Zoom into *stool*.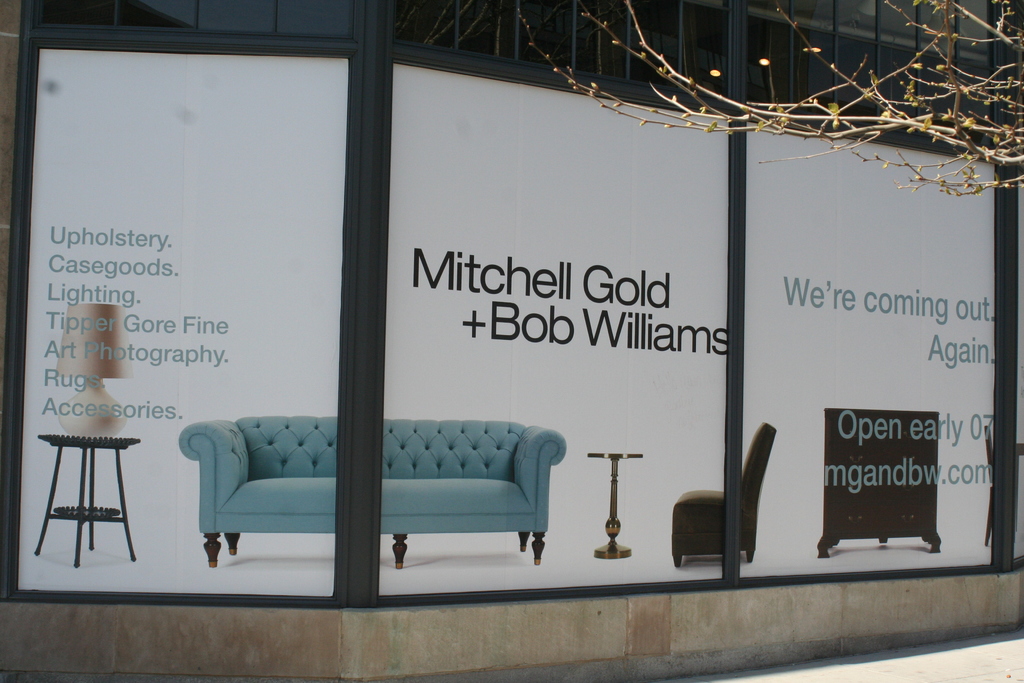
Zoom target: region(35, 435, 140, 570).
